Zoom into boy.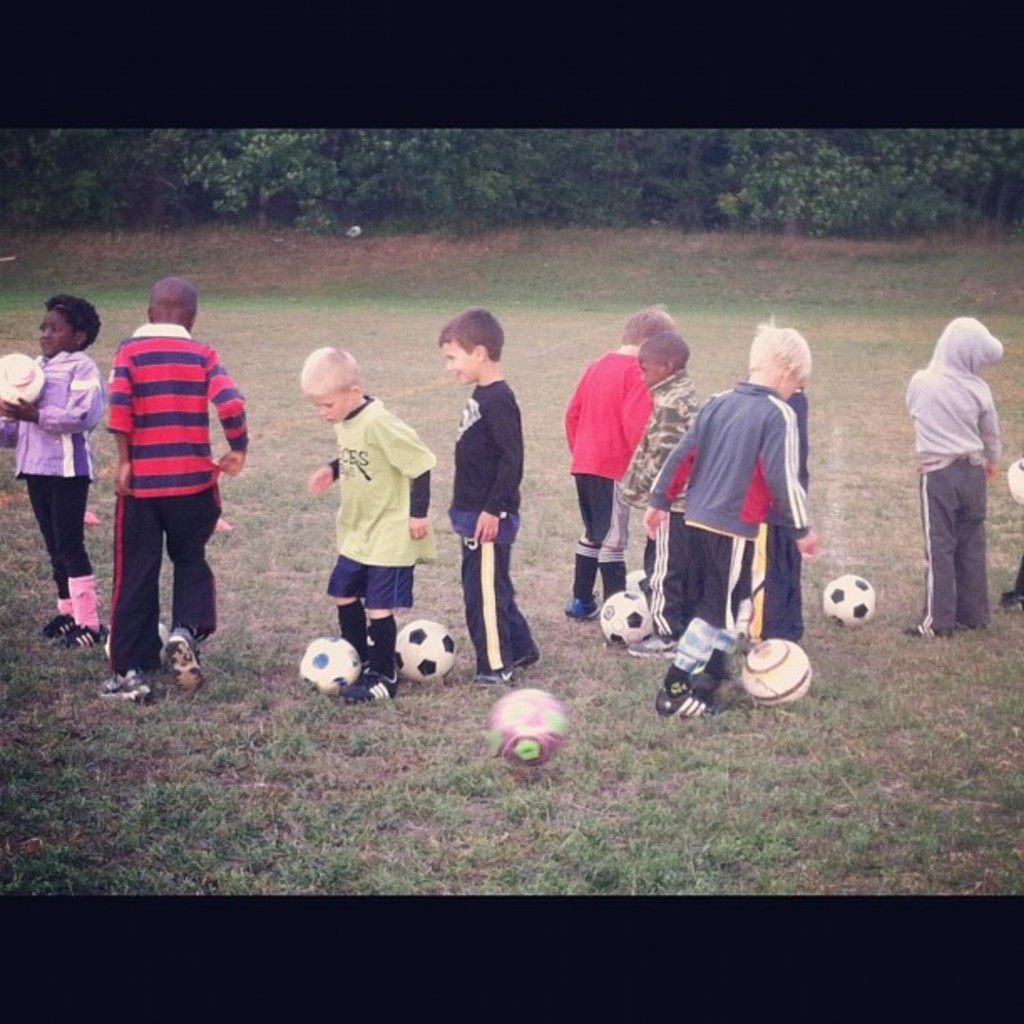
Zoom target: detection(905, 318, 1001, 639).
